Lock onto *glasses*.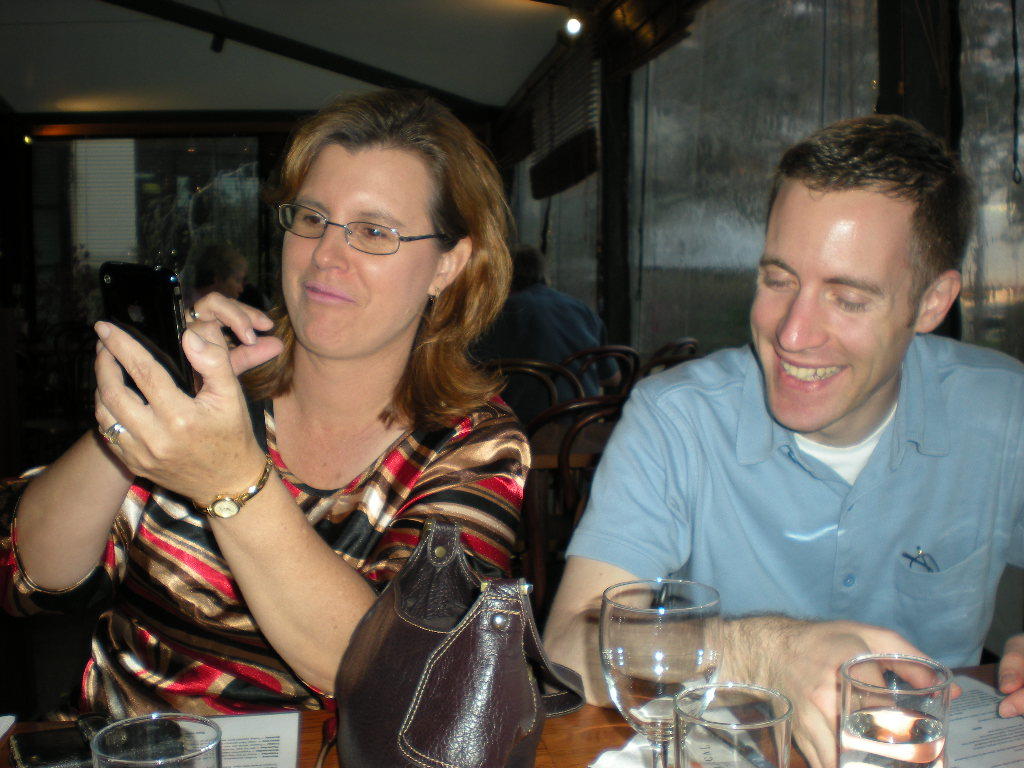
Locked: {"left": 256, "top": 195, "right": 440, "bottom": 254}.
